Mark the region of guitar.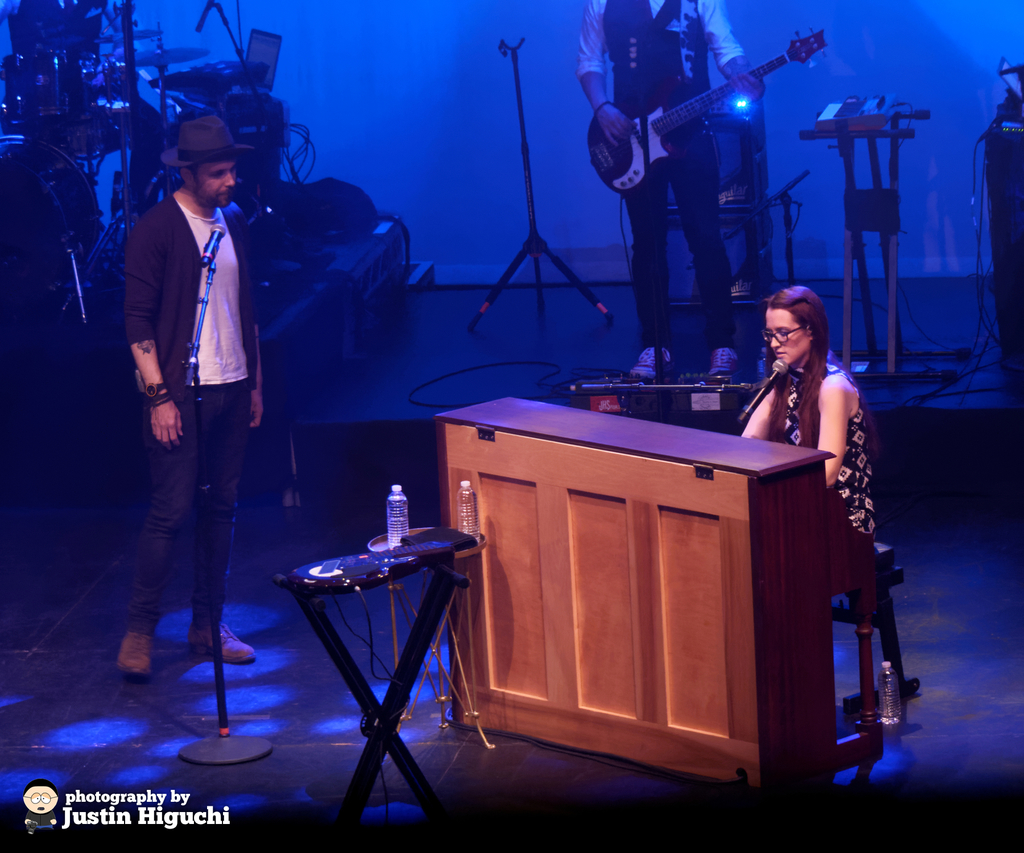
Region: [582,18,828,204].
